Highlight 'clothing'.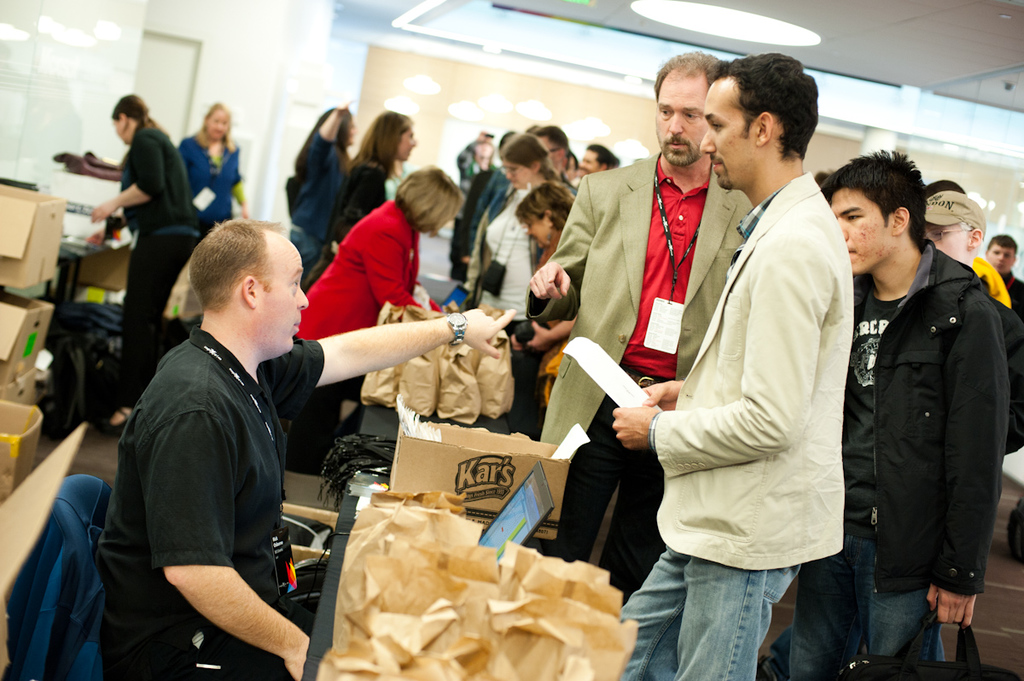
Highlighted region: Rect(294, 197, 420, 342).
